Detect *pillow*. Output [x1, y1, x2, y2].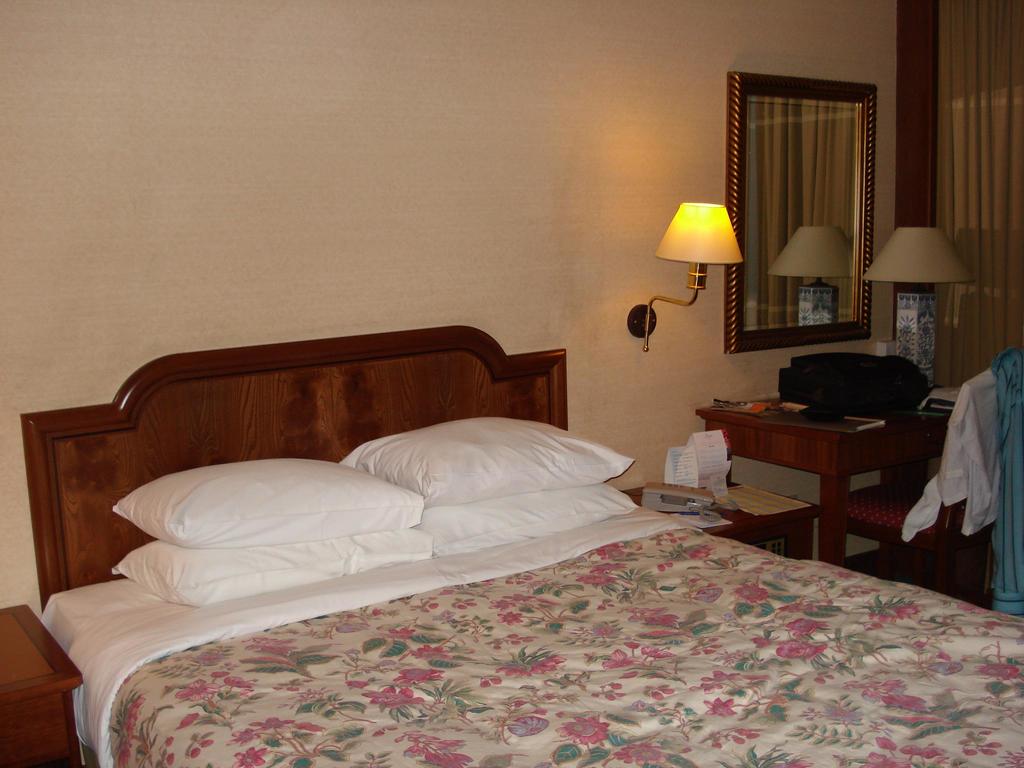
[109, 540, 441, 607].
